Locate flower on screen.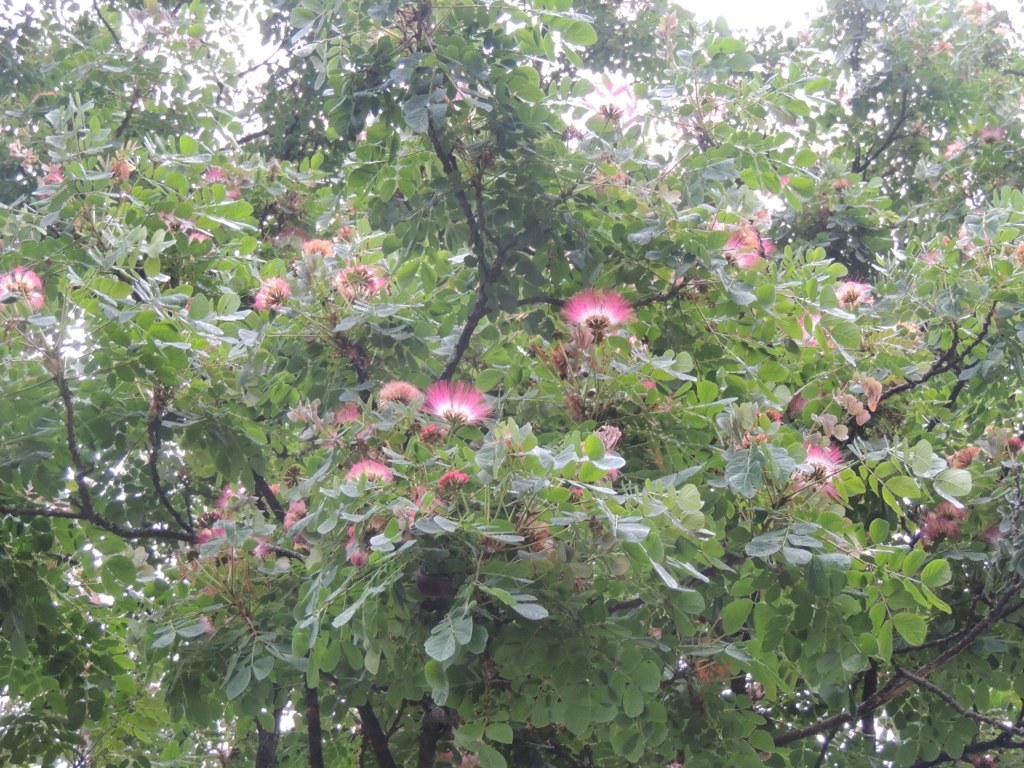
On screen at bbox=(297, 232, 331, 260).
